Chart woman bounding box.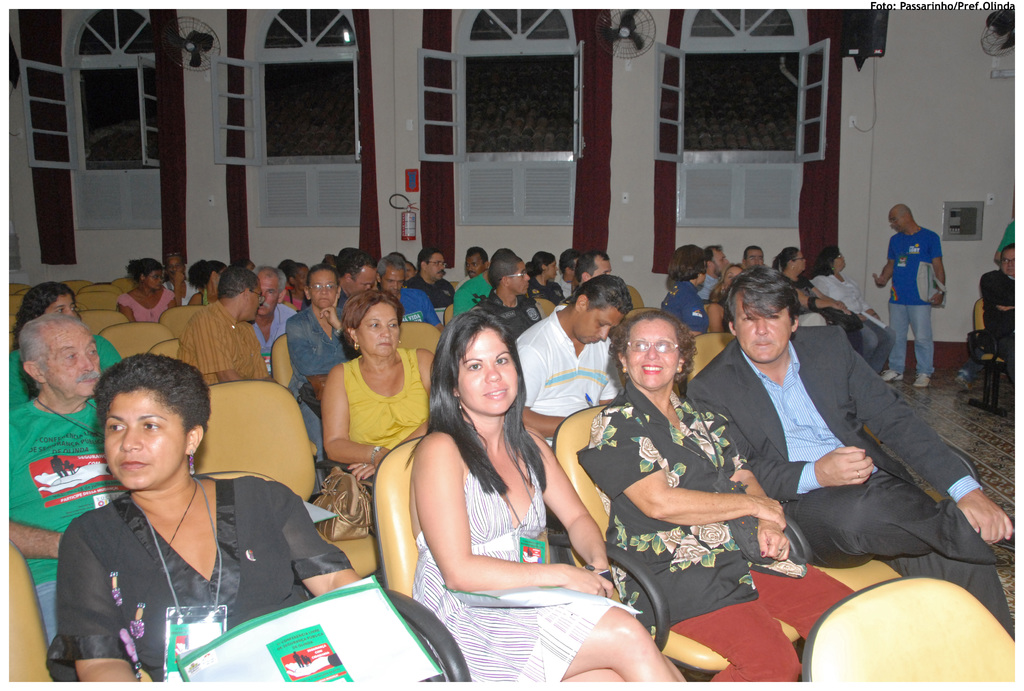
Charted: bbox=[767, 247, 855, 340].
